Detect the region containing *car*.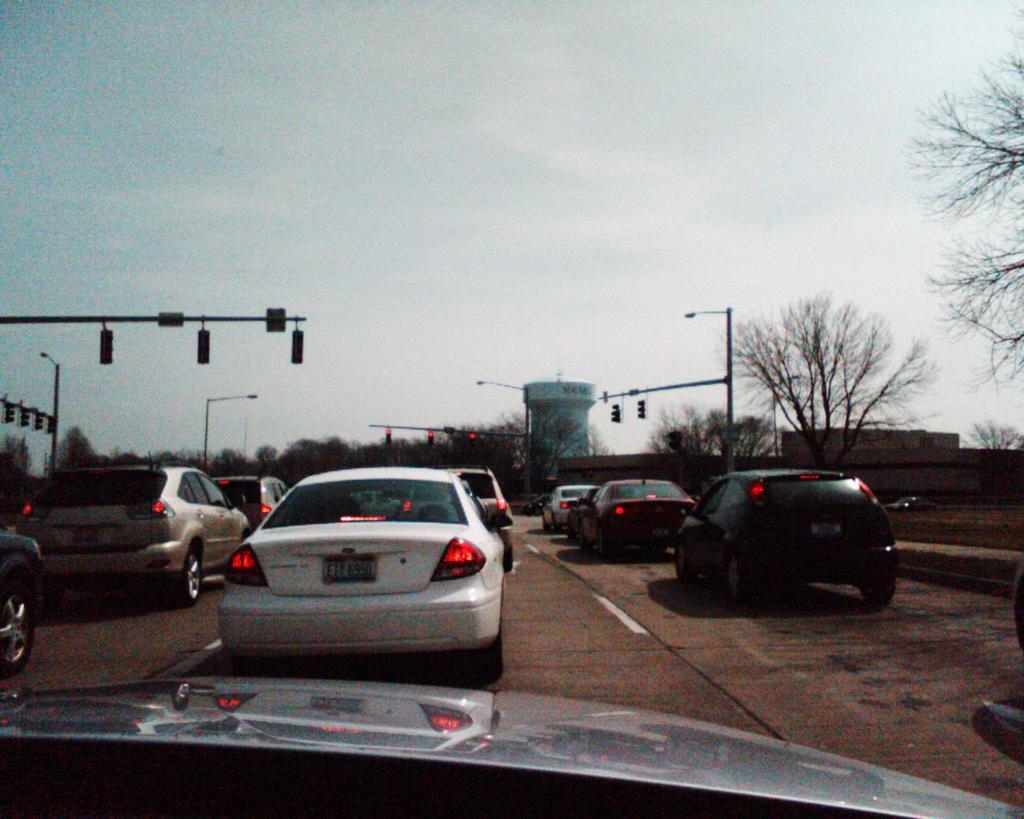
rect(566, 483, 639, 544).
